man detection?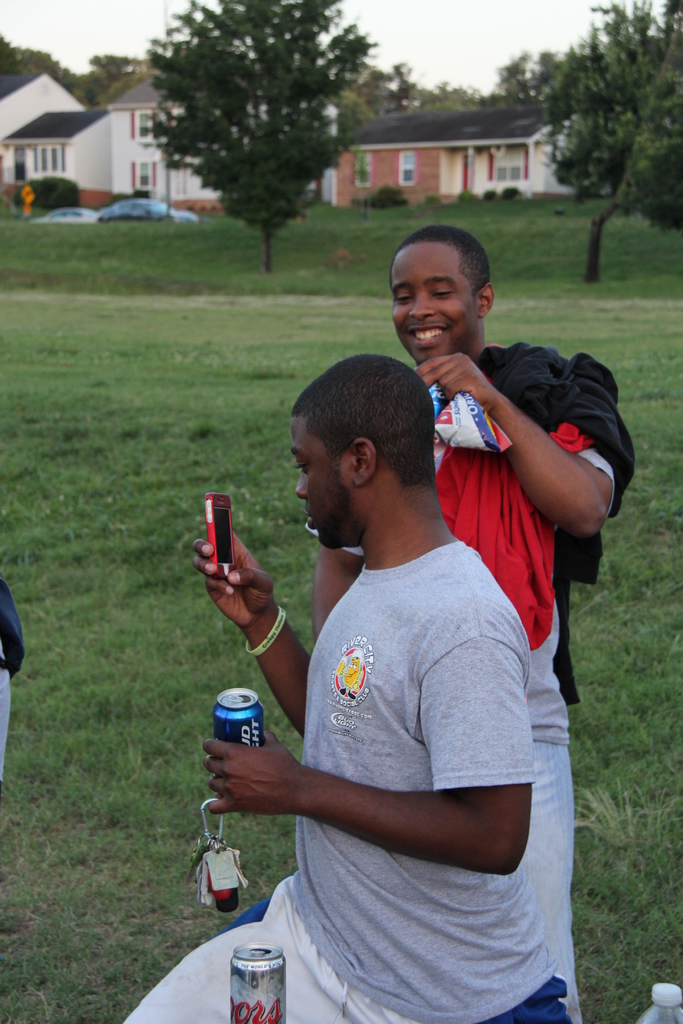
crop(309, 223, 620, 691)
